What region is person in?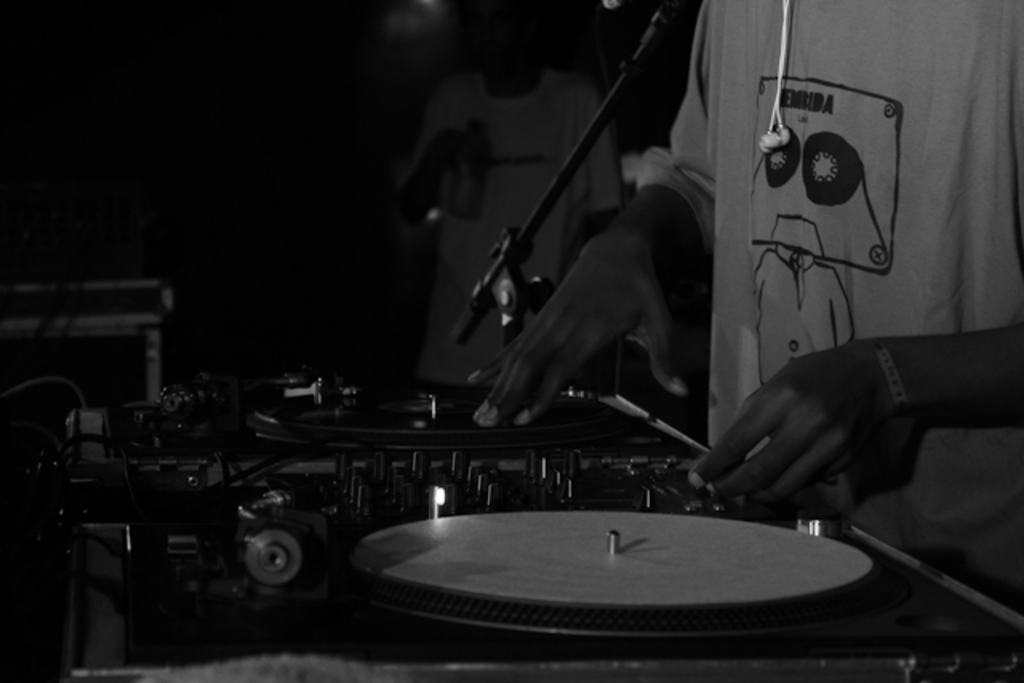
box(398, 0, 626, 397).
